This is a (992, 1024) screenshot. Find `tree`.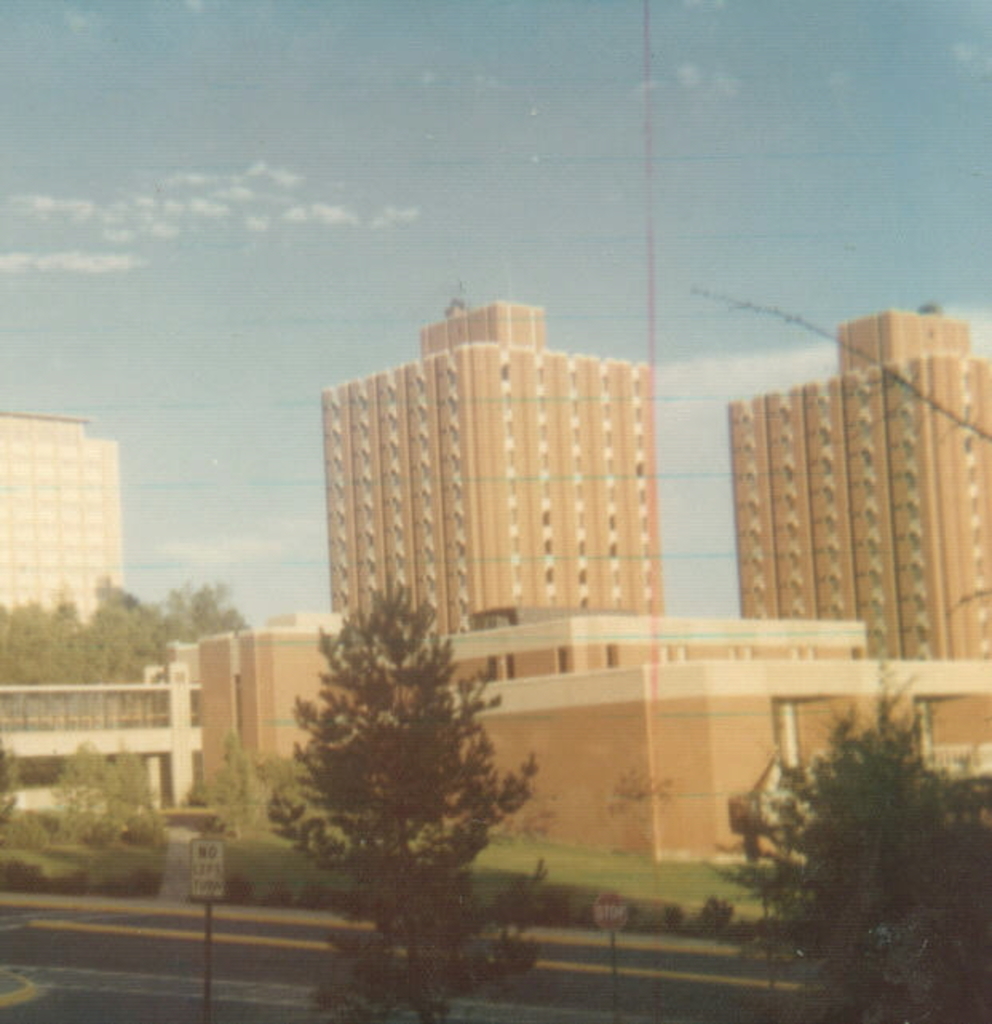
Bounding box: l=59, t=743, r=184, b=893.
